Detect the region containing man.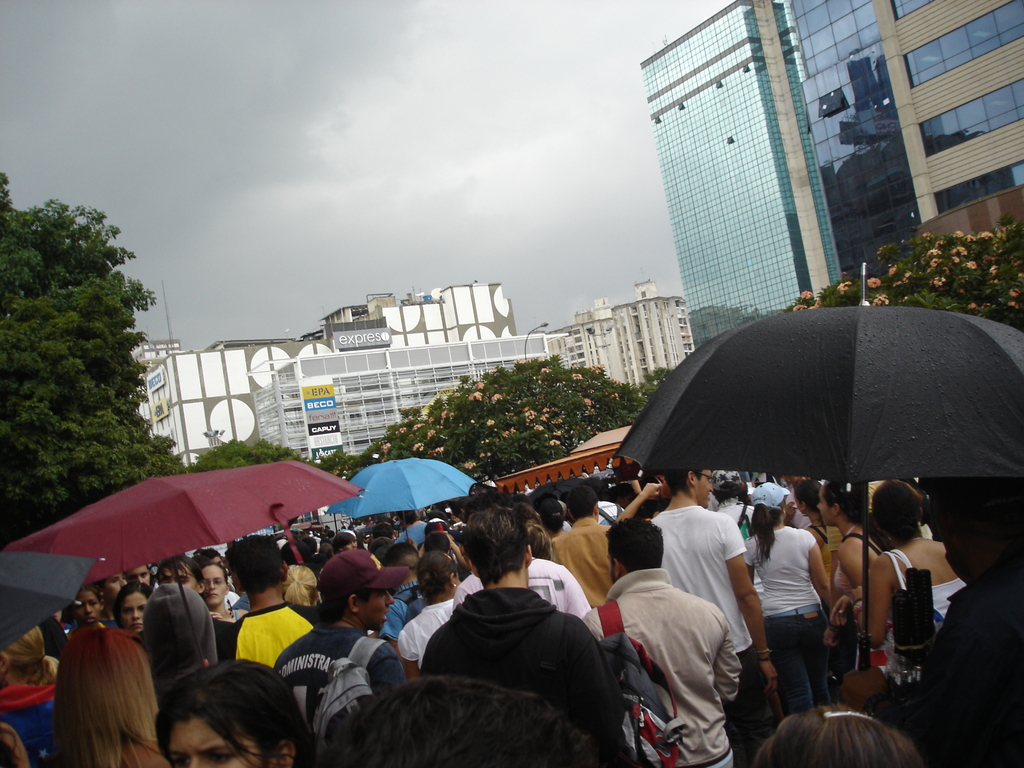
pyautogui.locateOnScreen(394, 540, 621, 752).
